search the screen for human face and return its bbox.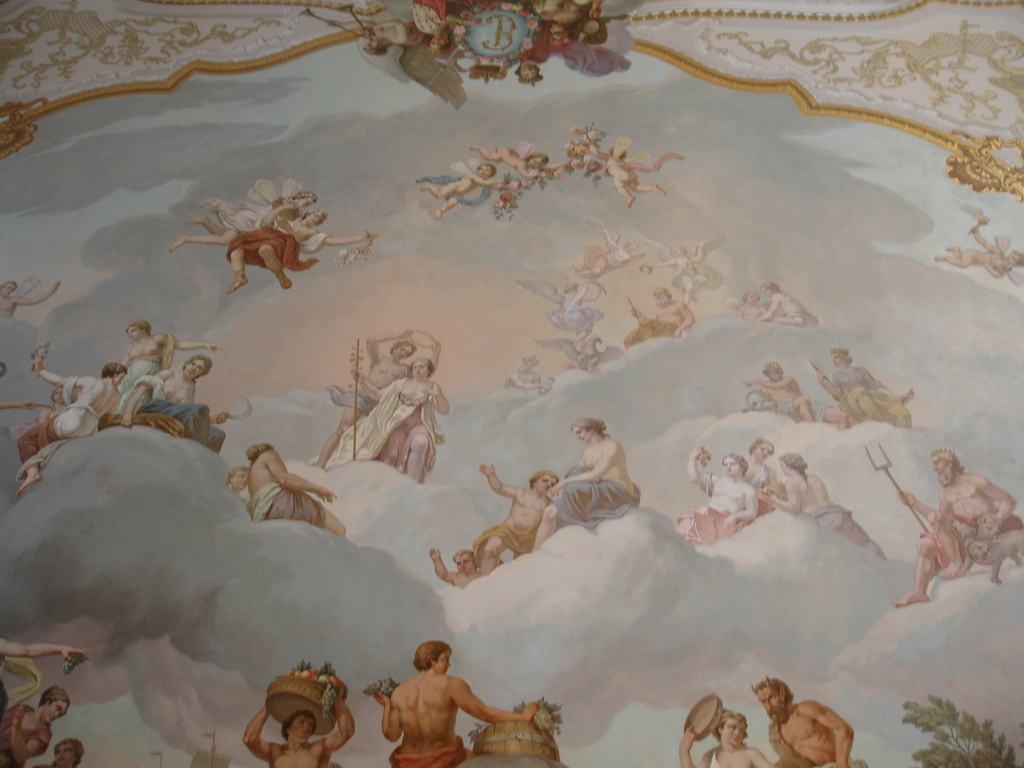
Found: <box>428,35,446,47</box>.
